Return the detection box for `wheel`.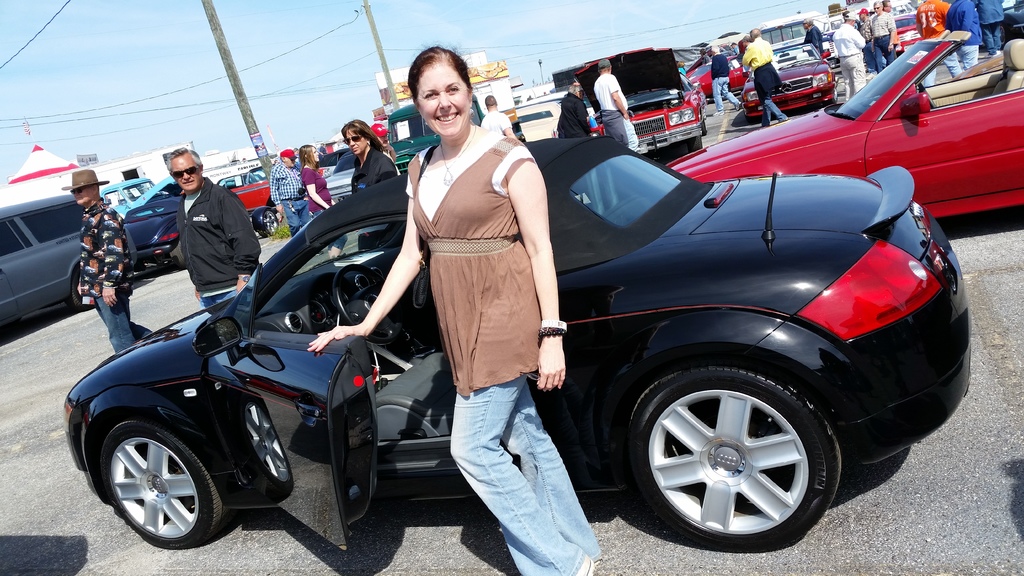
687/134/705/150.
